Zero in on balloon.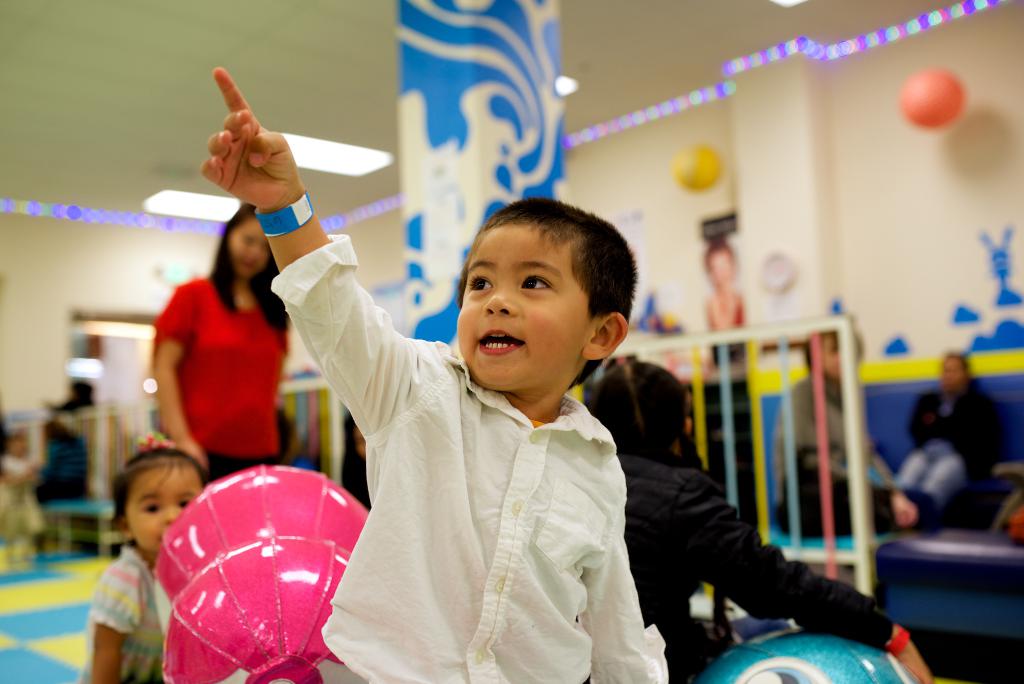
Zeroed in: <box>669,141,728,190</box>.
